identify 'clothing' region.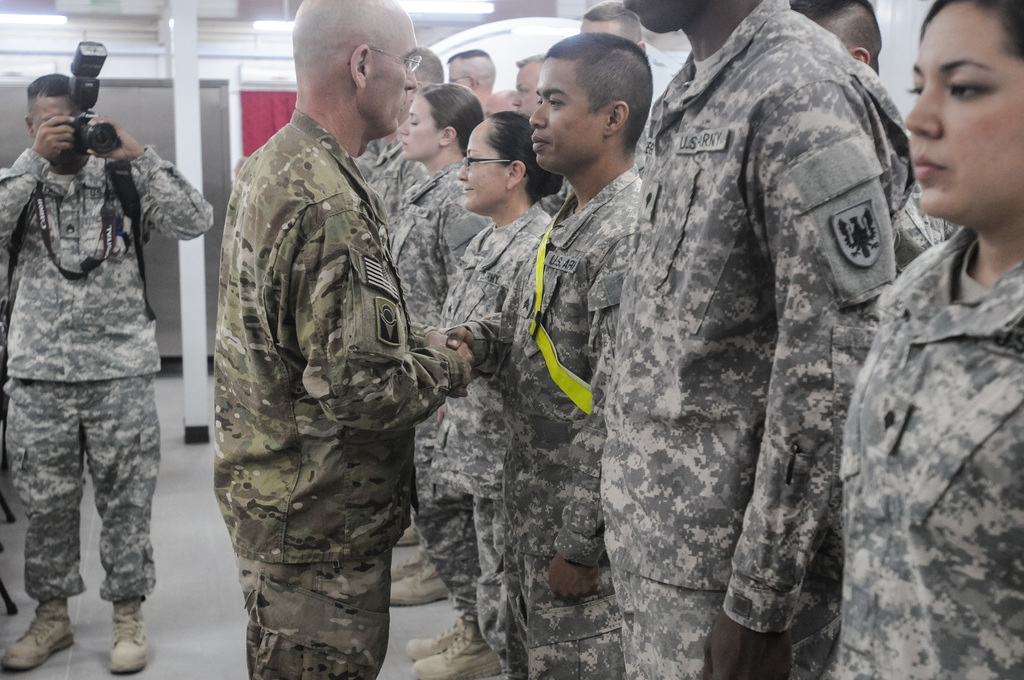
Region: [left=0, top=146, right=212, bottom=609].
